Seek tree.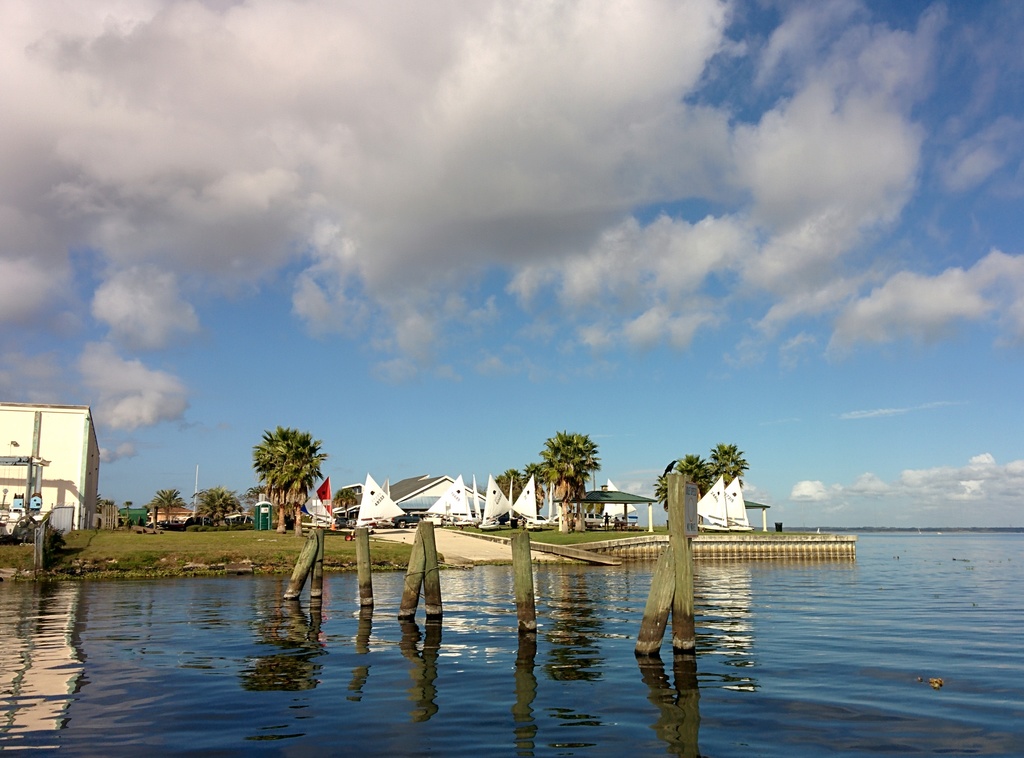
region(144, 490, 188, 523).
